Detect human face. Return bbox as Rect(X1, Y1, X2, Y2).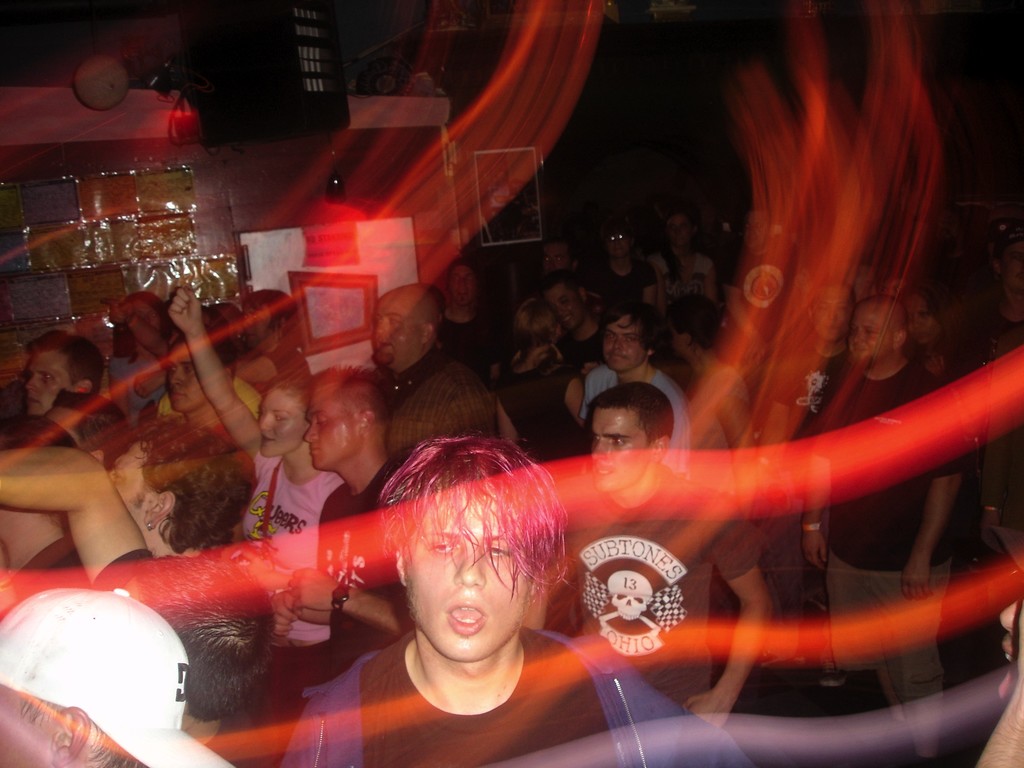
Rect(600, 321, 645, 369).
